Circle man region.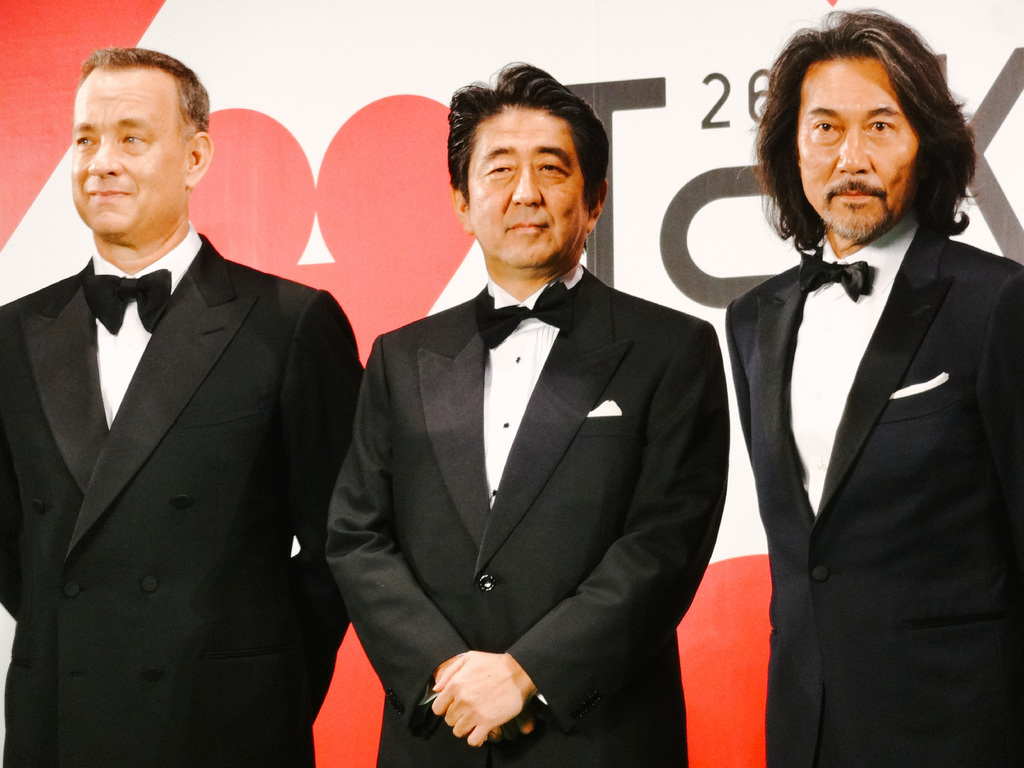
Region: bbox=[7, 35, 350, 751].
